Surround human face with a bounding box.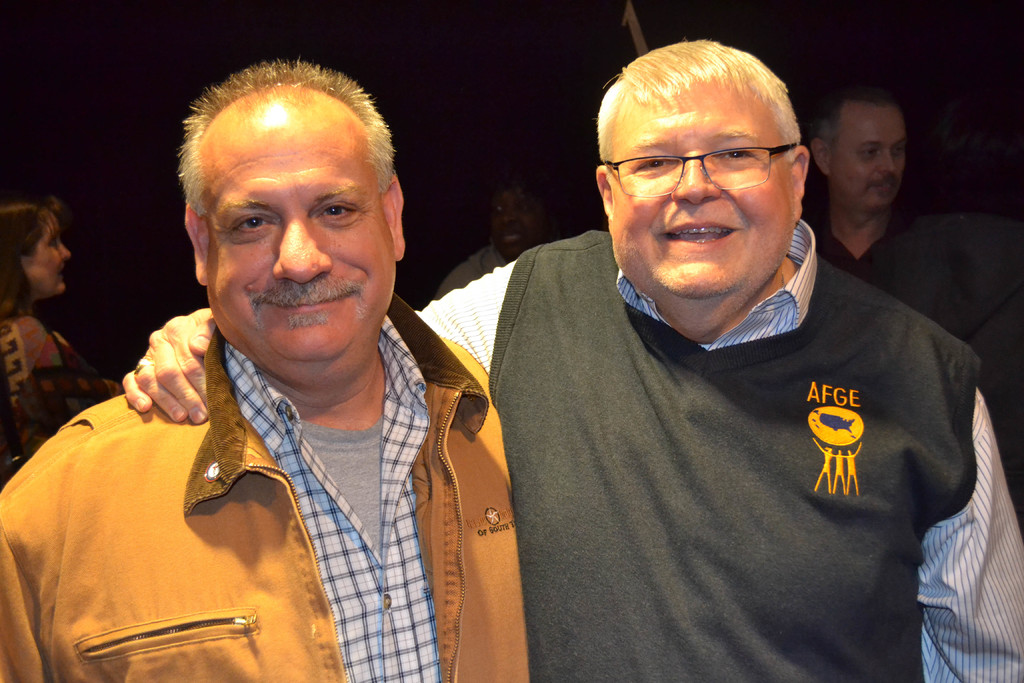
rect(18, 220, 74, 297).
